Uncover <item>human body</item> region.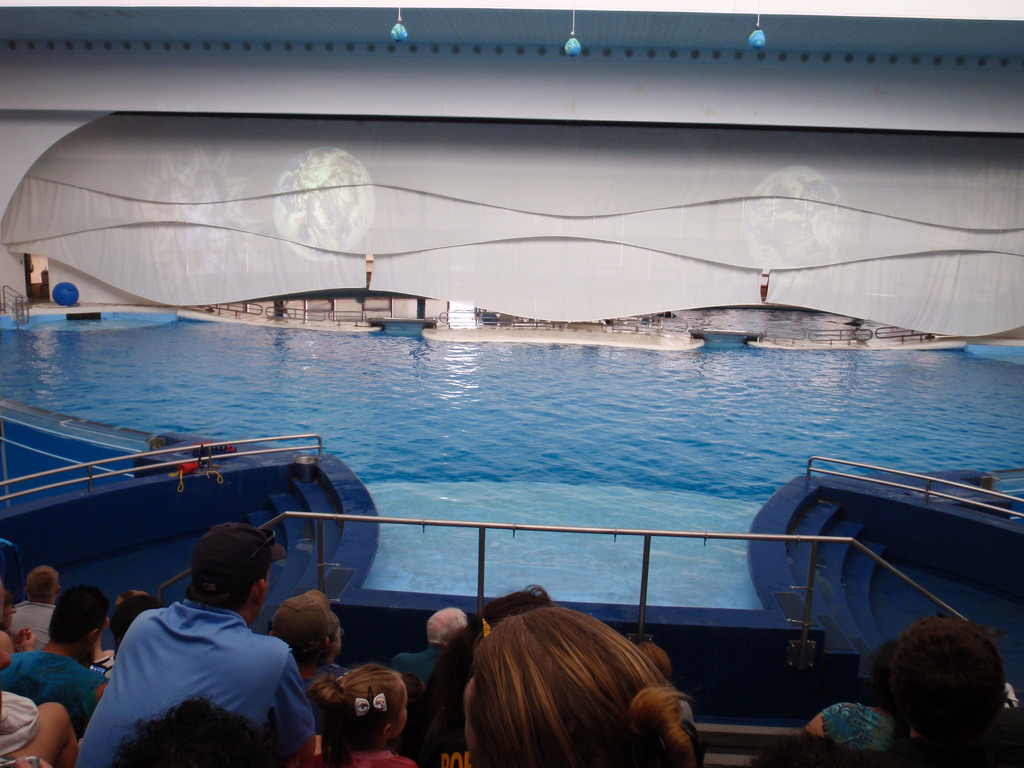
Uncovered: locate(867, 614, 1022, 767).
